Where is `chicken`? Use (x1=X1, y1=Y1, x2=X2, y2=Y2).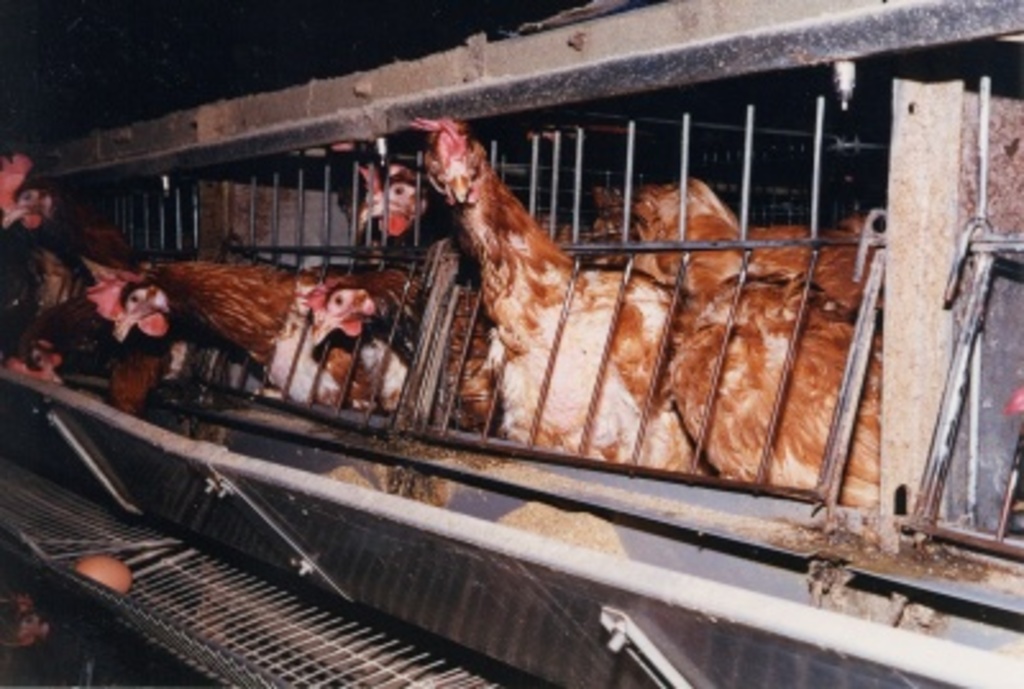
(x1=340, y1=141, x2=458, y2=264).
